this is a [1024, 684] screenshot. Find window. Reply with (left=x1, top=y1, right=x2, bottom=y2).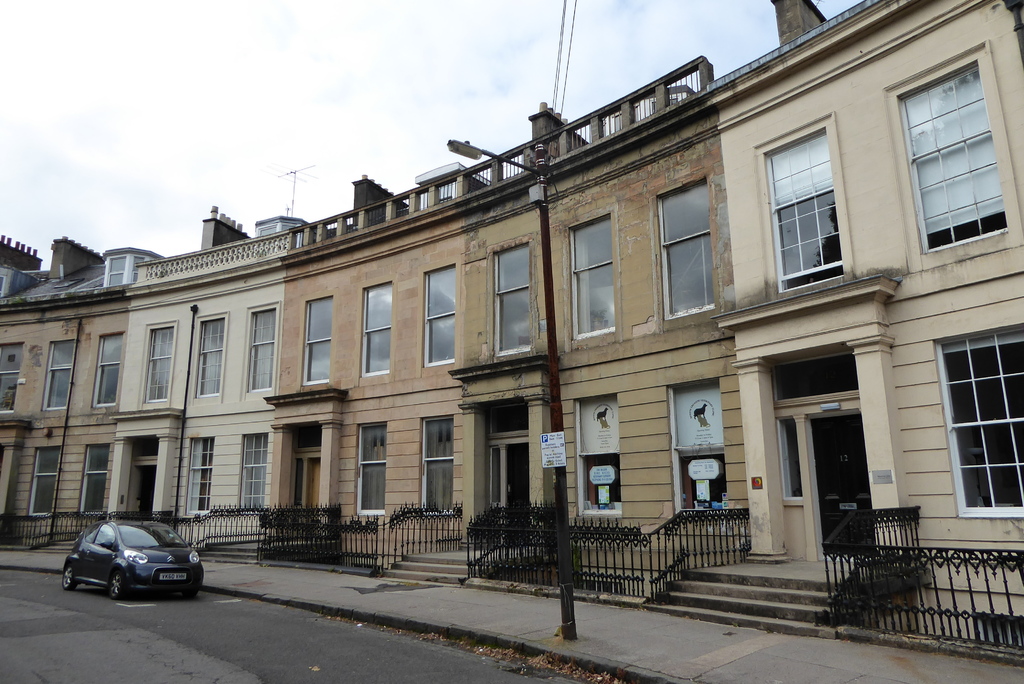
(left=356, top=419, right=392, bottom=516).
